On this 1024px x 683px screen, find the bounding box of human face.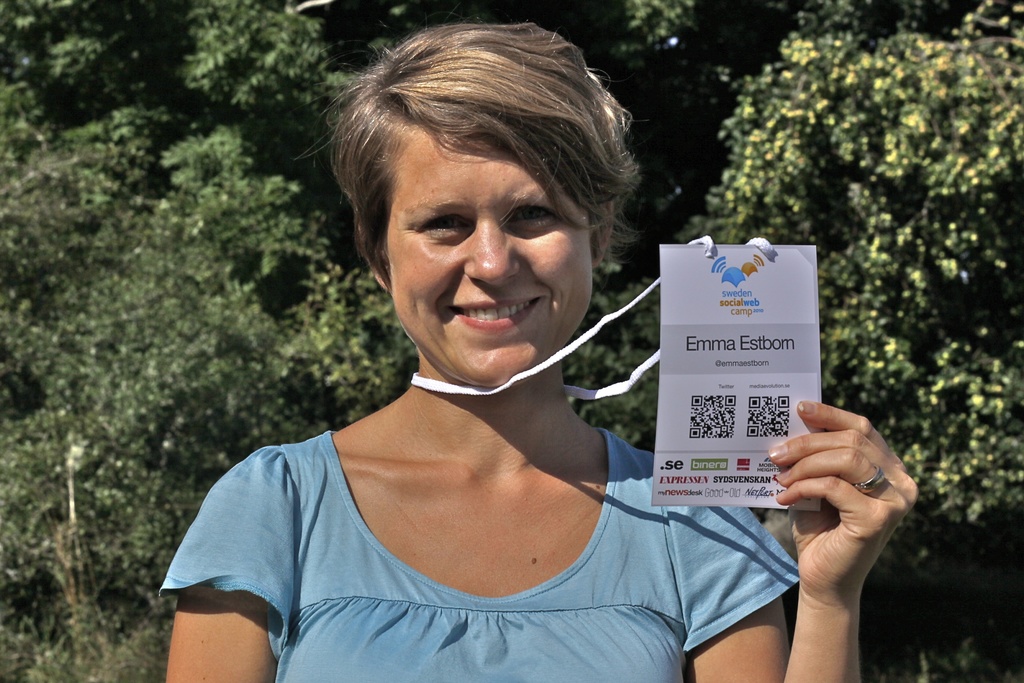
Bounding box: [387, 123, 593, 388].
